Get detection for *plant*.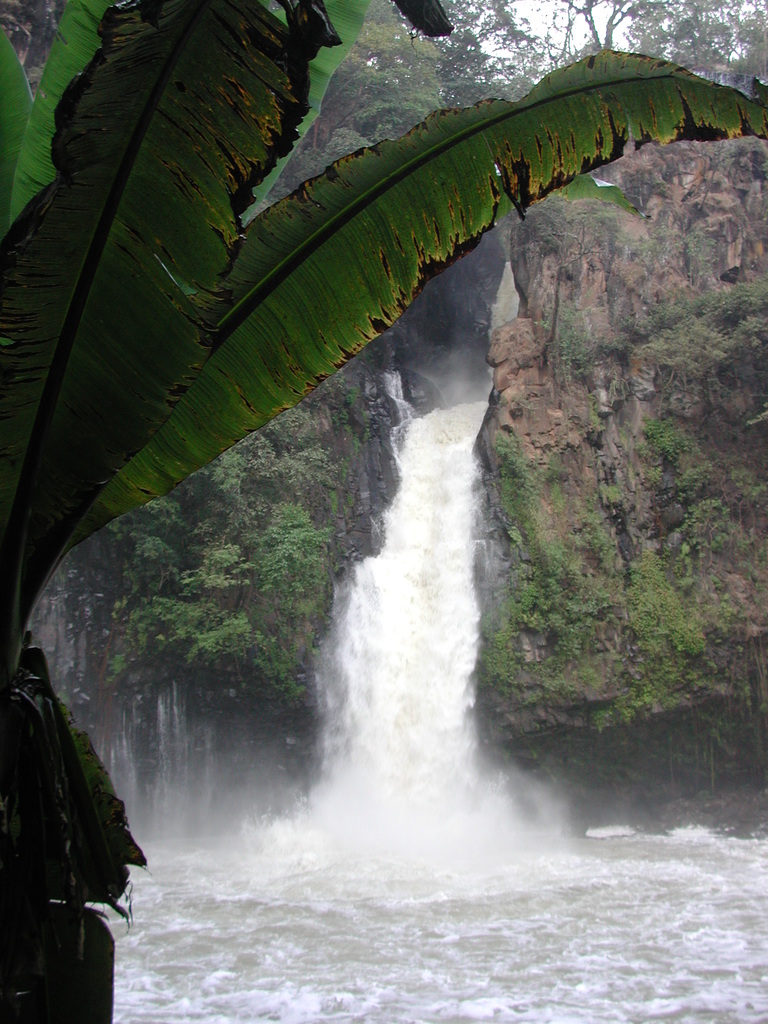
Detection: [200,445,245,500].
